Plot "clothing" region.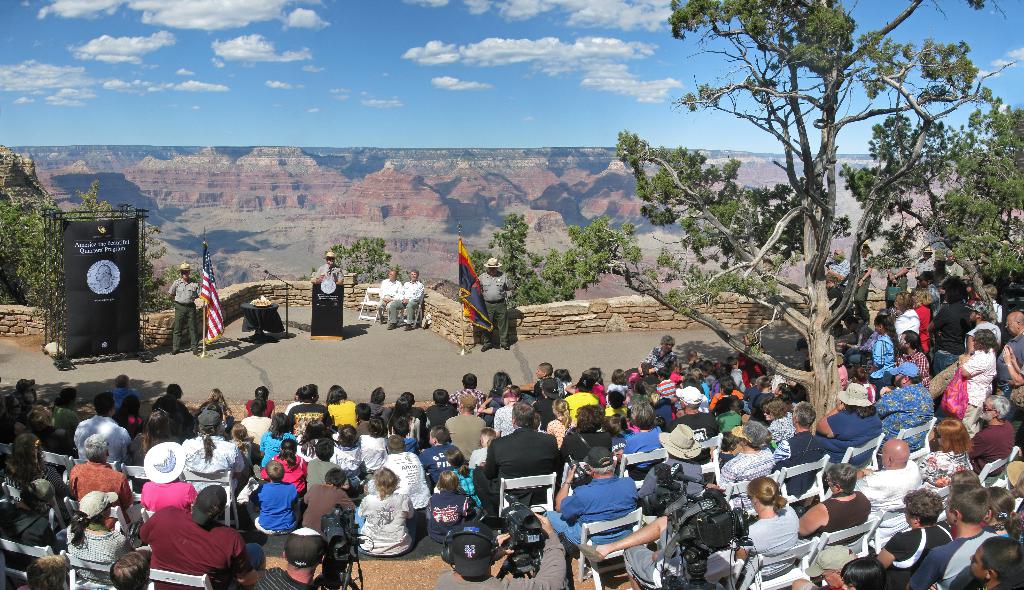
Plotted at select_region(971, 417, 1017, 479).
